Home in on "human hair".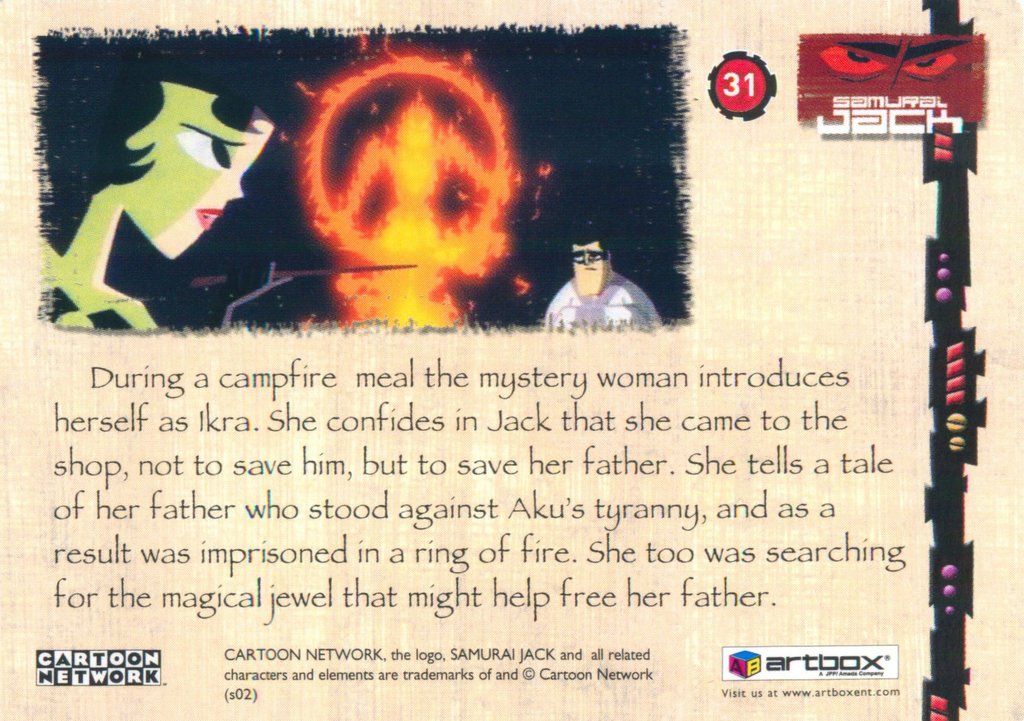
Homed in at <region>567, 222, 616, 252</region>.
